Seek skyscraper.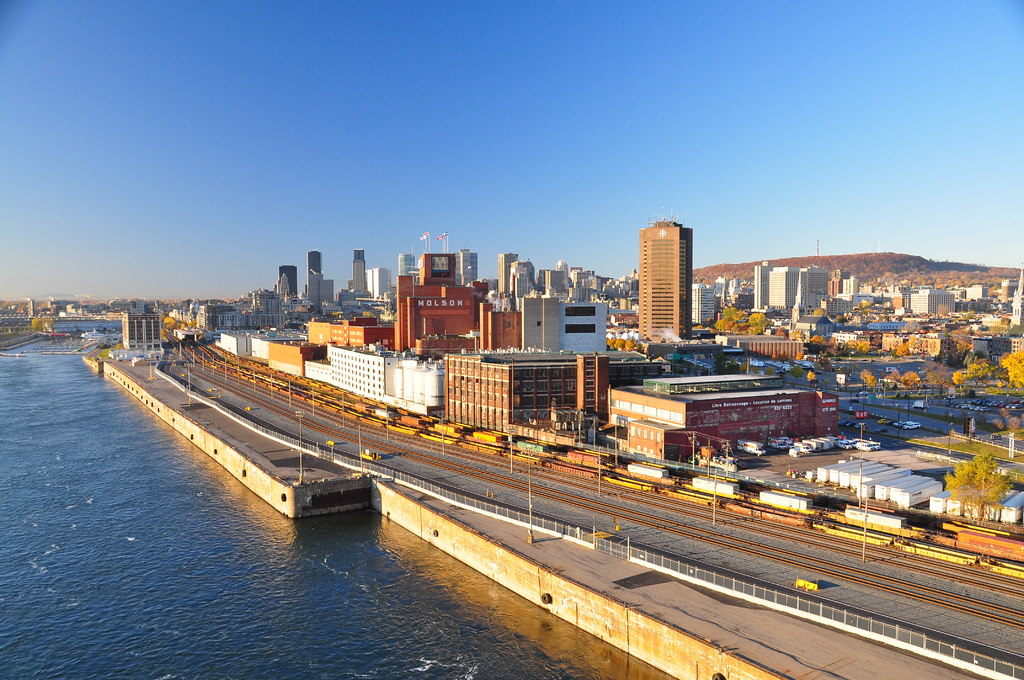
[694,282,718,326].
